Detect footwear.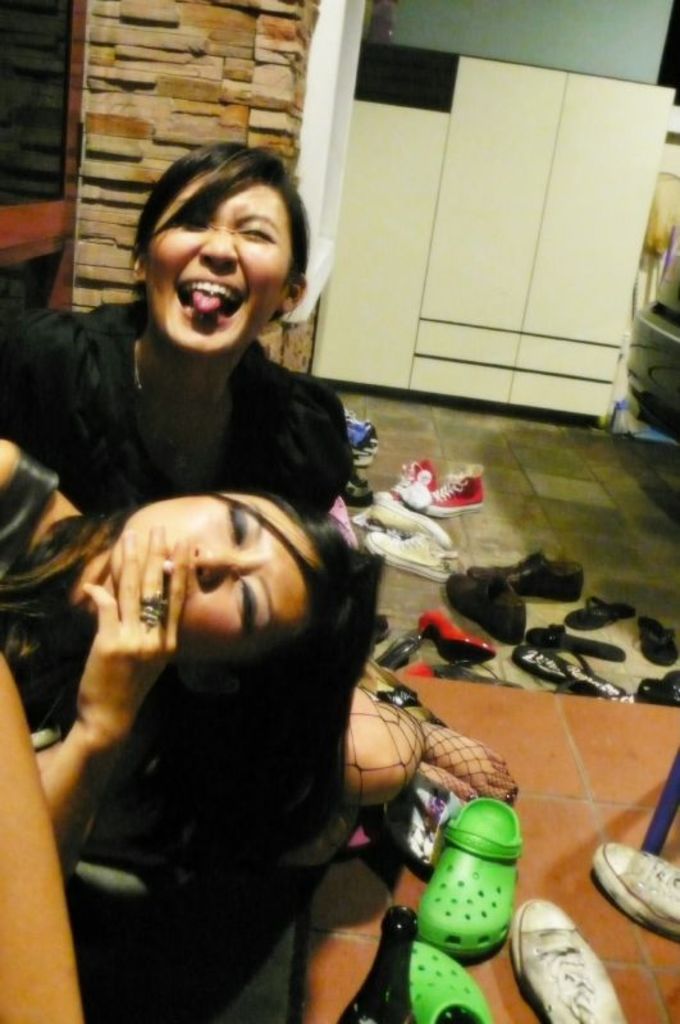
Detected at region(543, 919, 621, 1023).
